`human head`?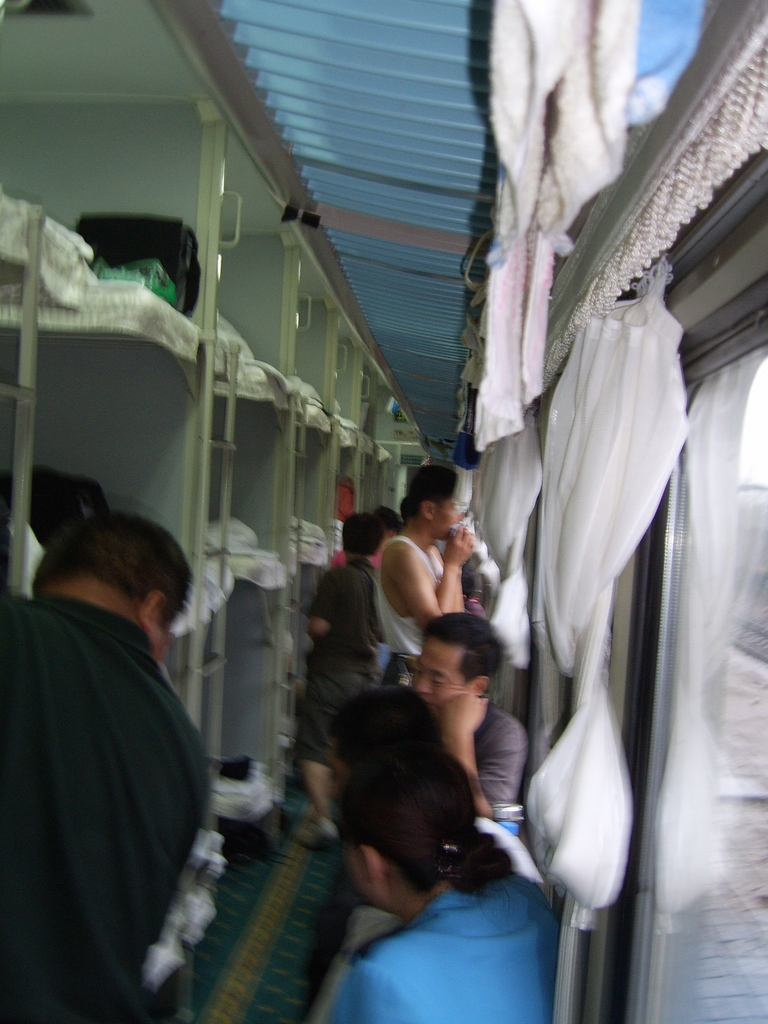
(344, 514, 379, 561)
